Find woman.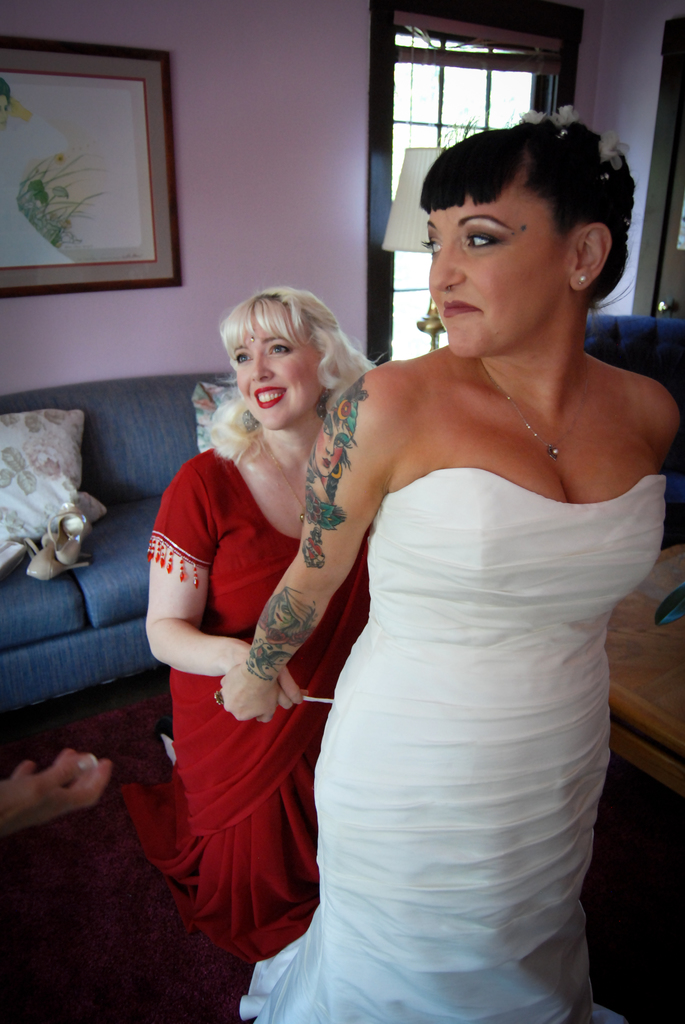
[x1=217, y1=104, x2=683, y2=1023].
